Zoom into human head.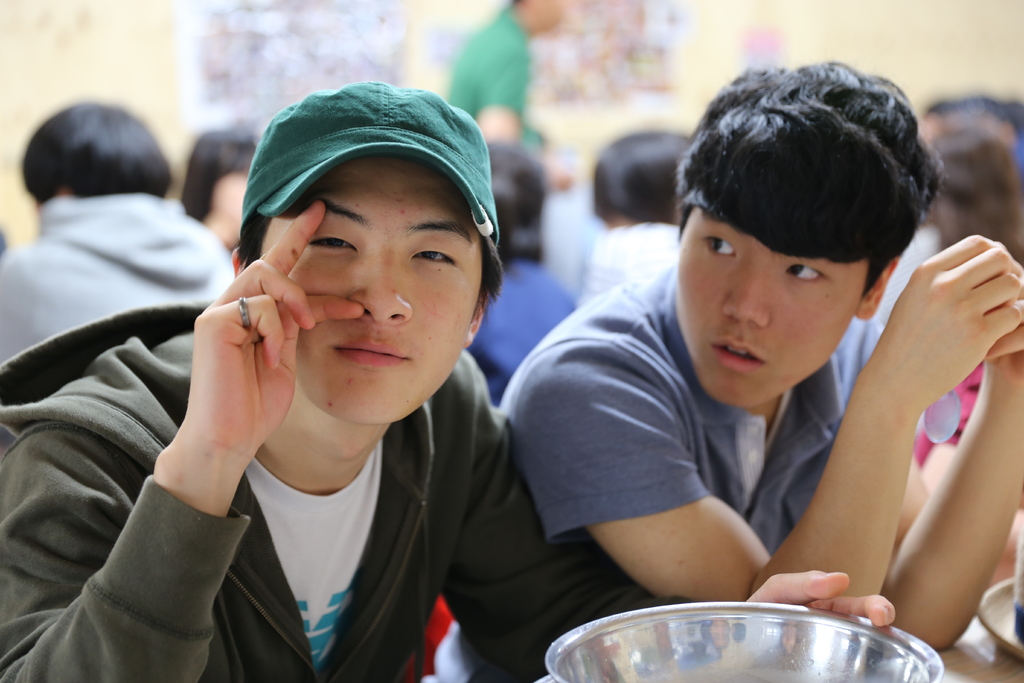
Zoom target: <region>508, 0, 570, 42</region>.
